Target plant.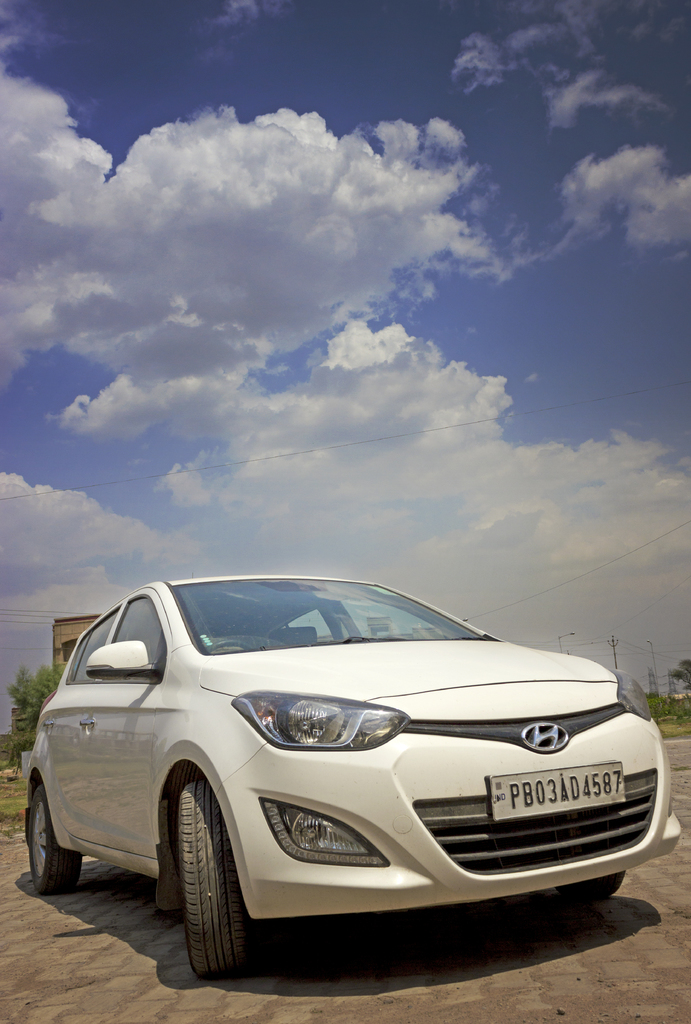
Target region: 623:687:690:722.
